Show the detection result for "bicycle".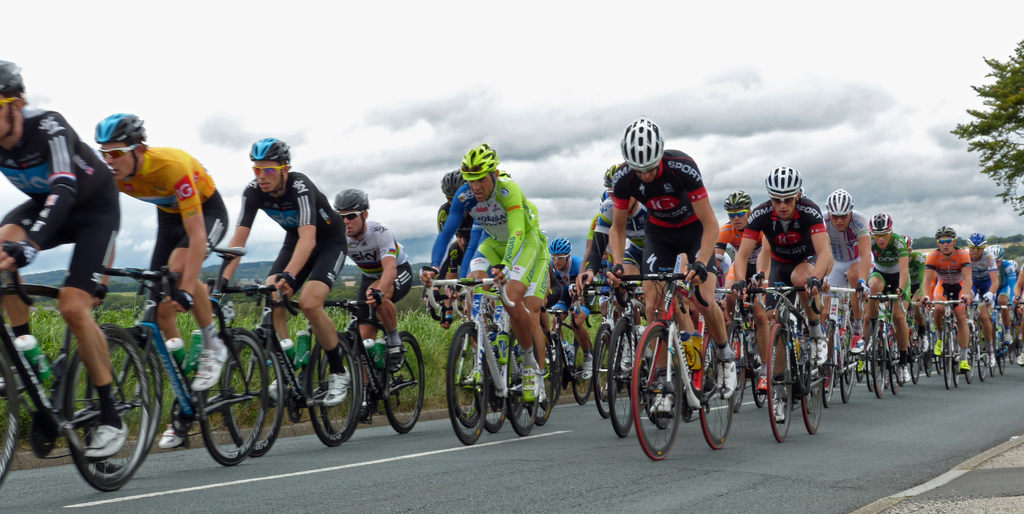
left=315, top=286, right=433, bottom=445.
